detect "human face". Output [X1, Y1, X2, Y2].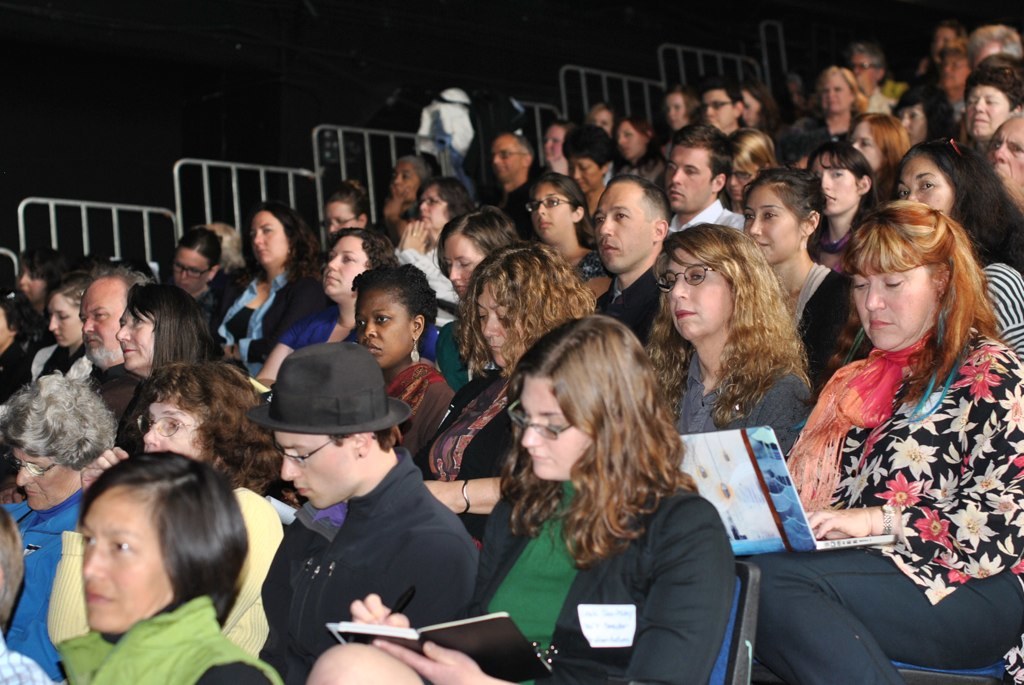
[984, 120, 1023, 198].
